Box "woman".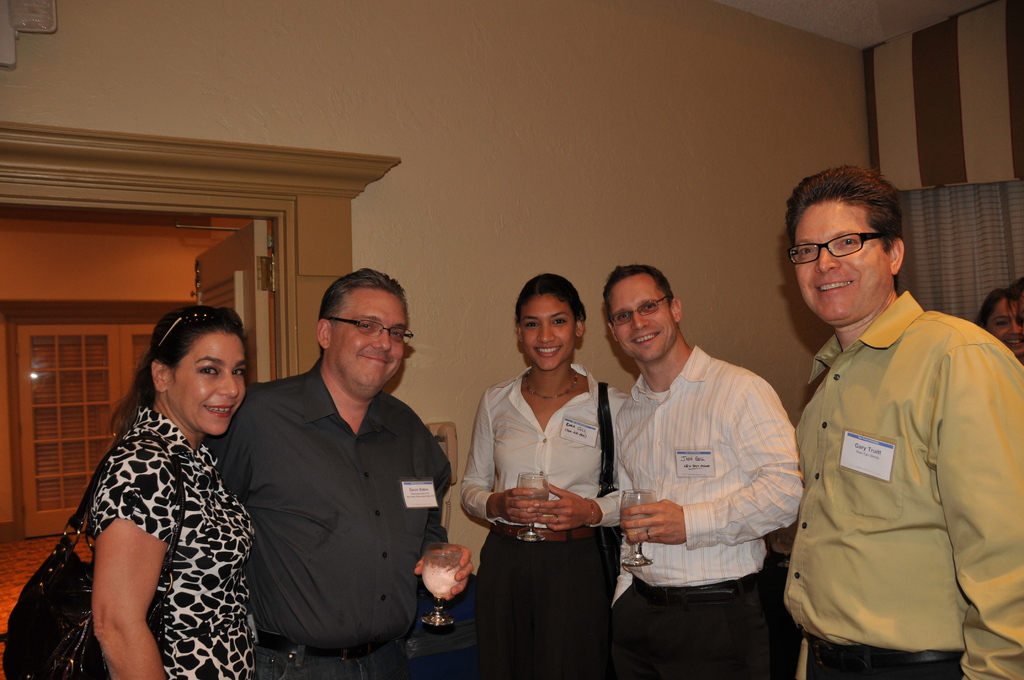
460,287,619,663.
